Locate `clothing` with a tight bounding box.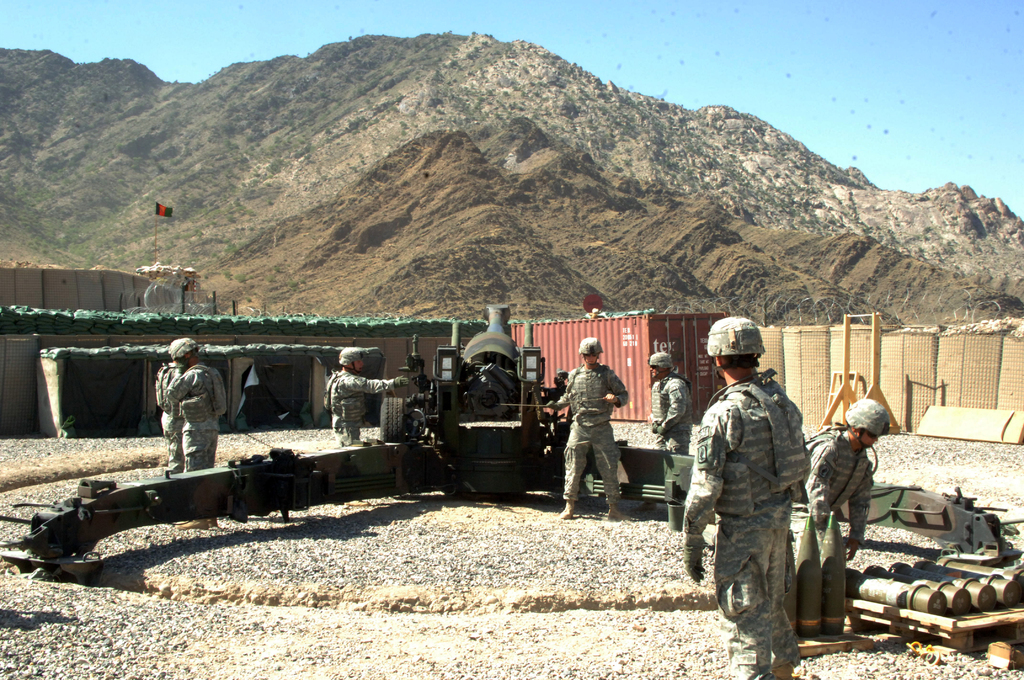
bbox(165, 357, 230, 479).
